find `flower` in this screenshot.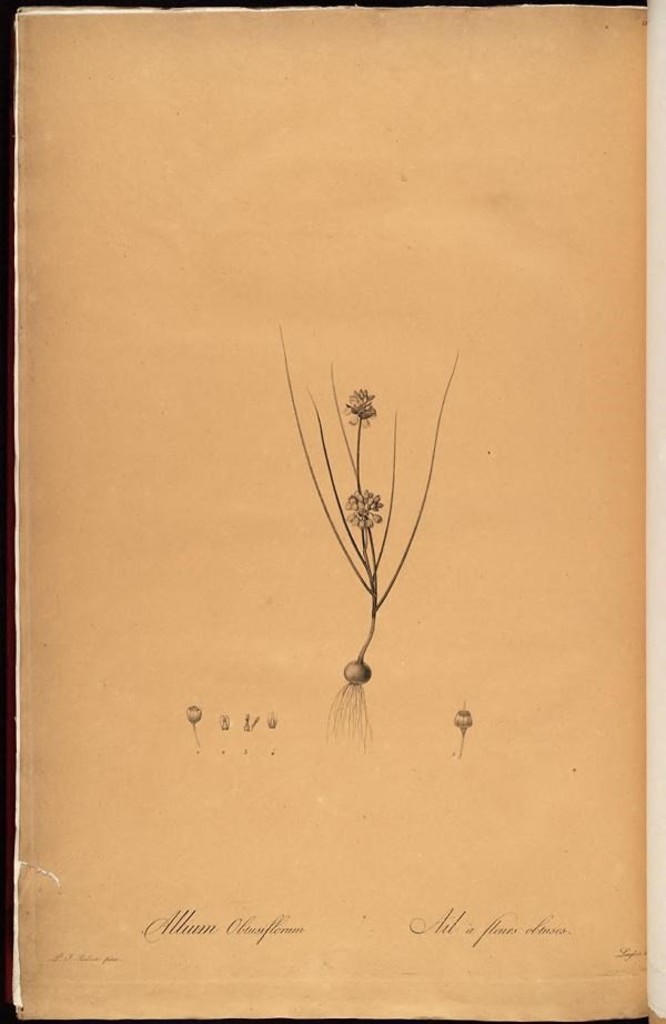
The bounding box for `flower` is 343 492 391 532.
